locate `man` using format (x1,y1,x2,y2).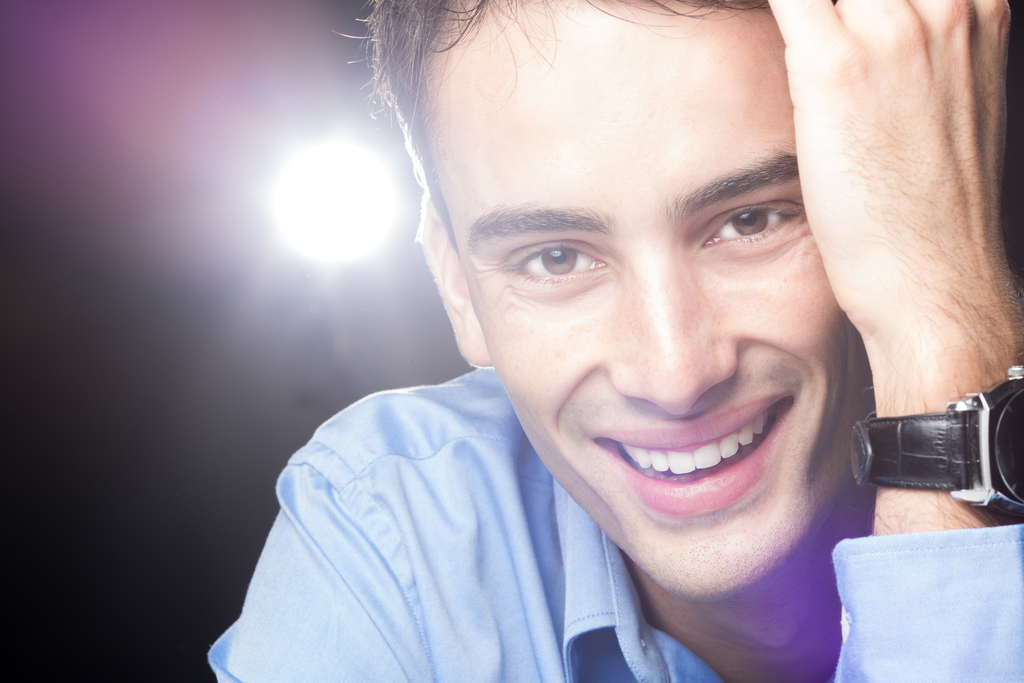
(208,4,1023,680).
